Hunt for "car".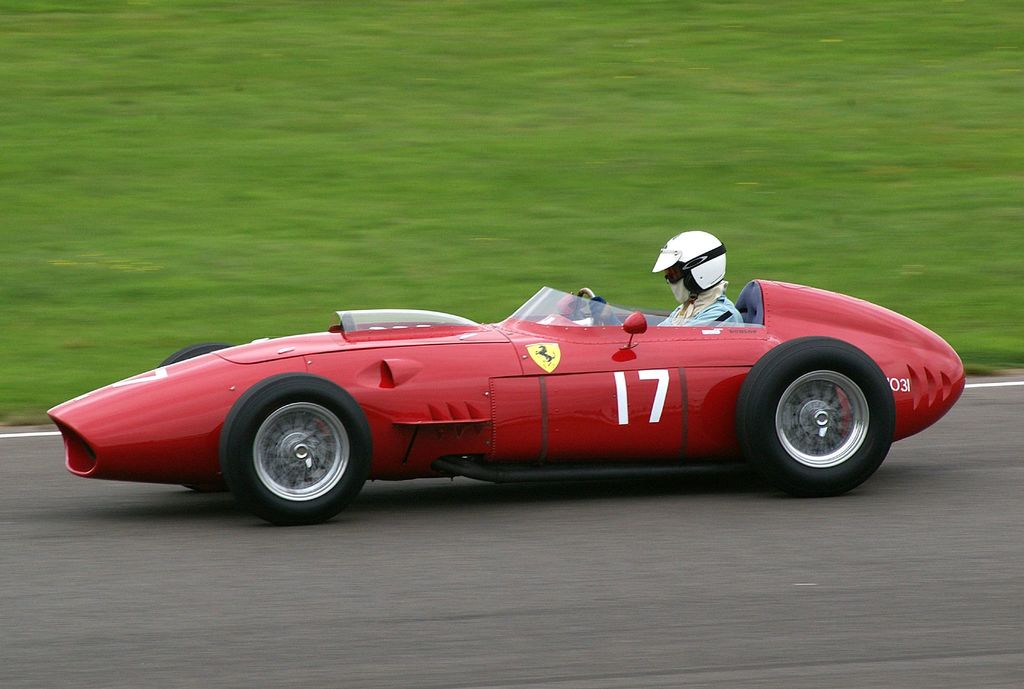
Hunted down at bbox(45, 280, 964, 522).
